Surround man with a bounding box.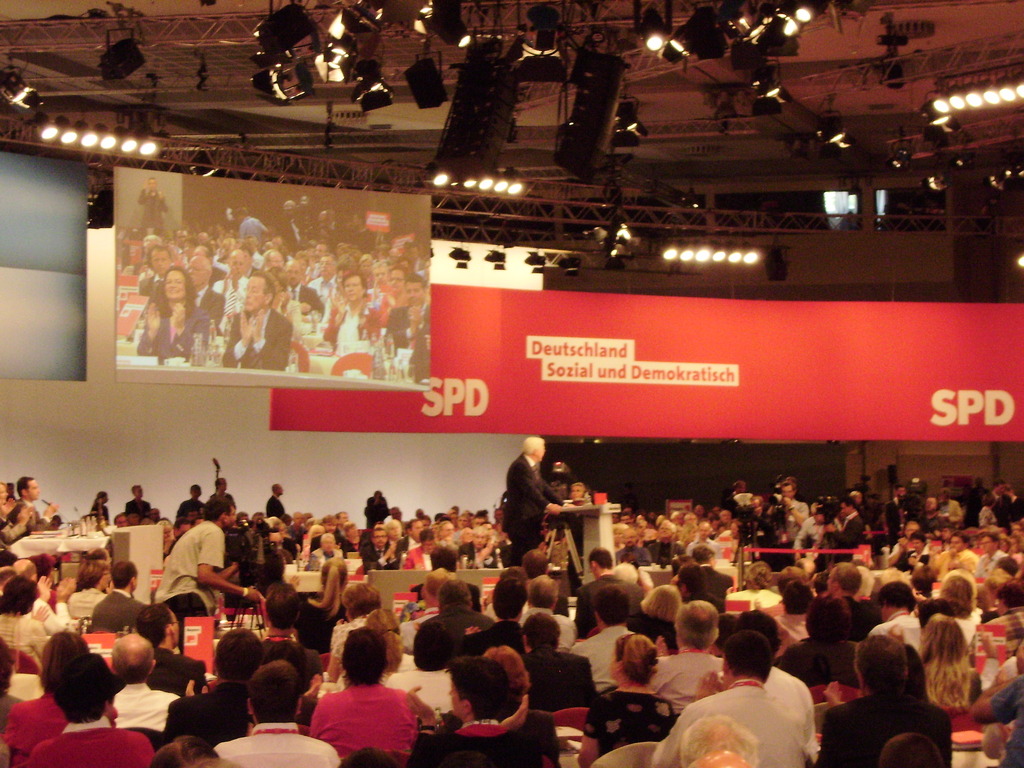
471 575 525 655.
